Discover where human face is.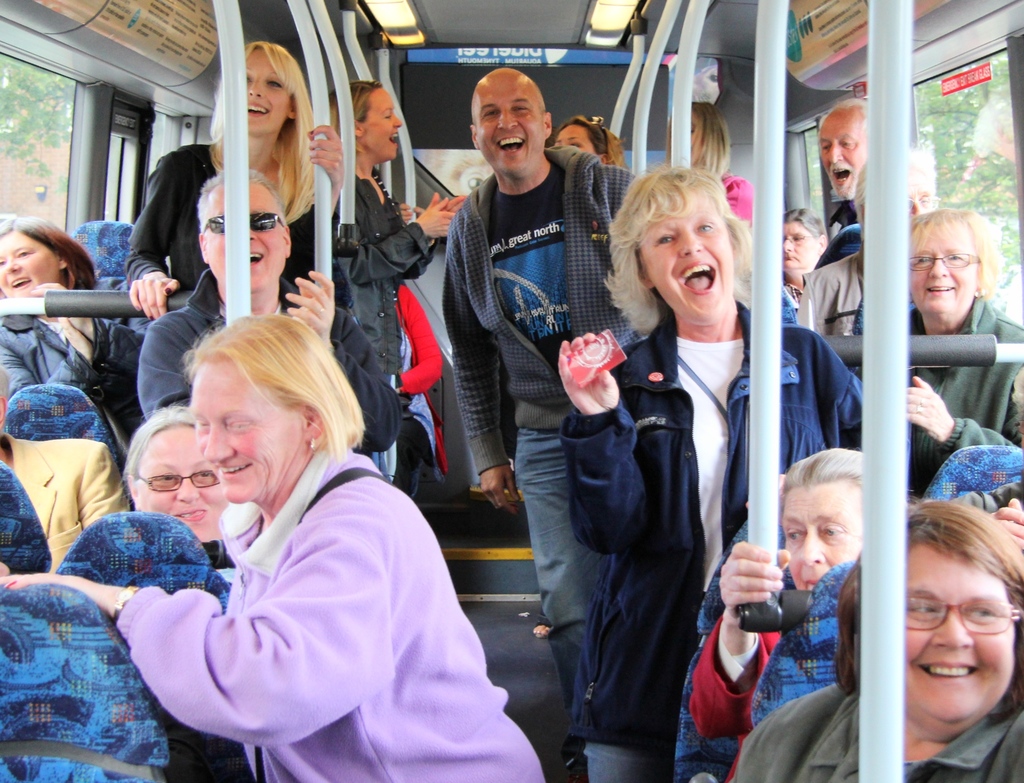
Discovered at {"left": 474, "top": 83, "right": 543, "bottom": 168}.
